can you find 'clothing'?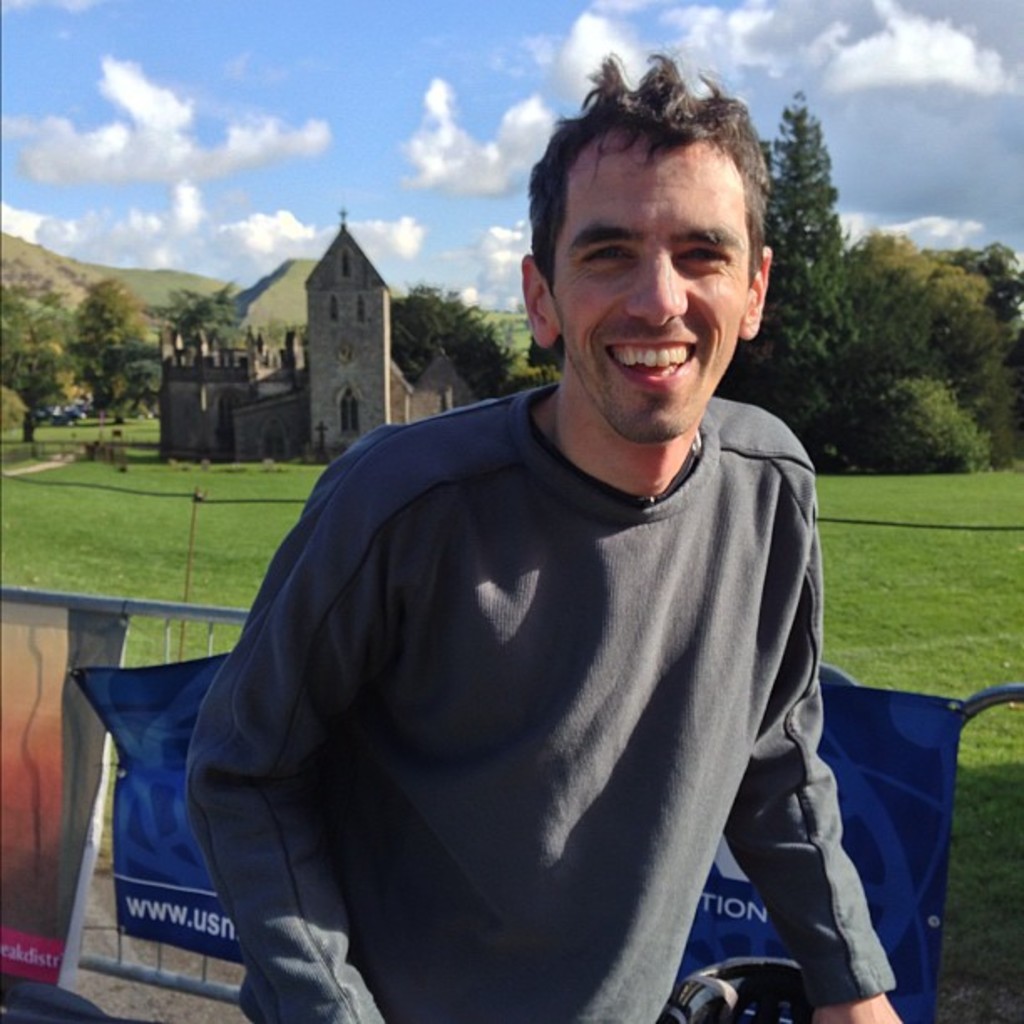
Yes, bounding box: box(184, 373, 915, 1022).
